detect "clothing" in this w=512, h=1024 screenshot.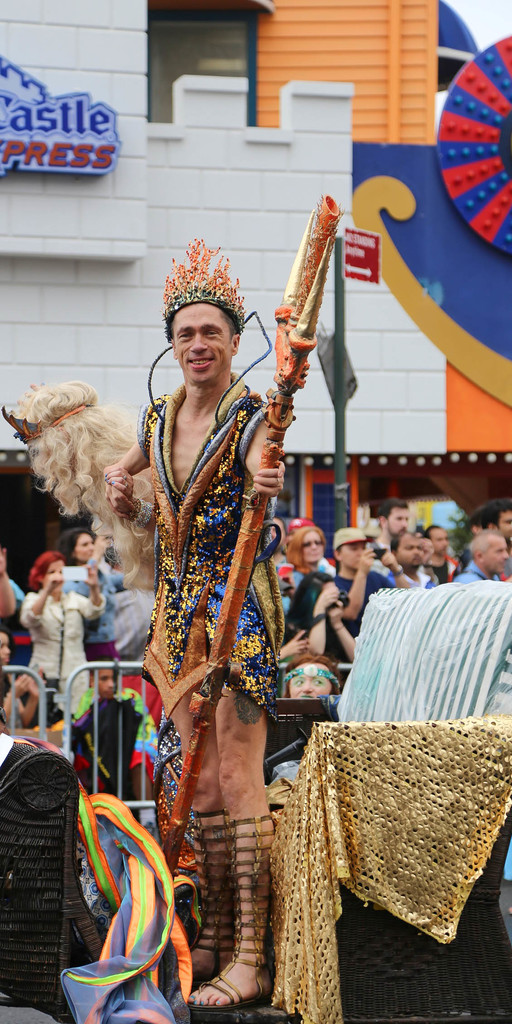
Detection: (3, 572, 25, 611).
